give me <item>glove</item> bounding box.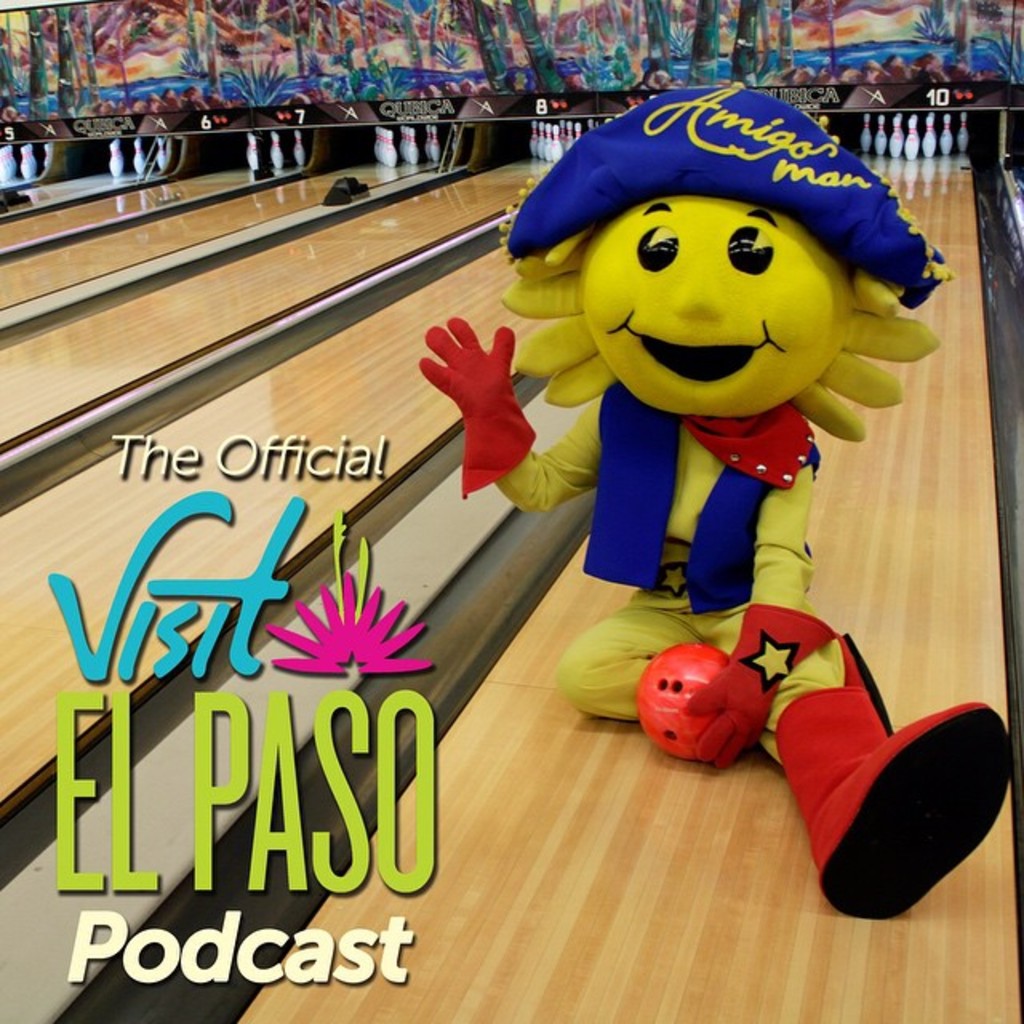
crop(419, 312, 536, 499).
